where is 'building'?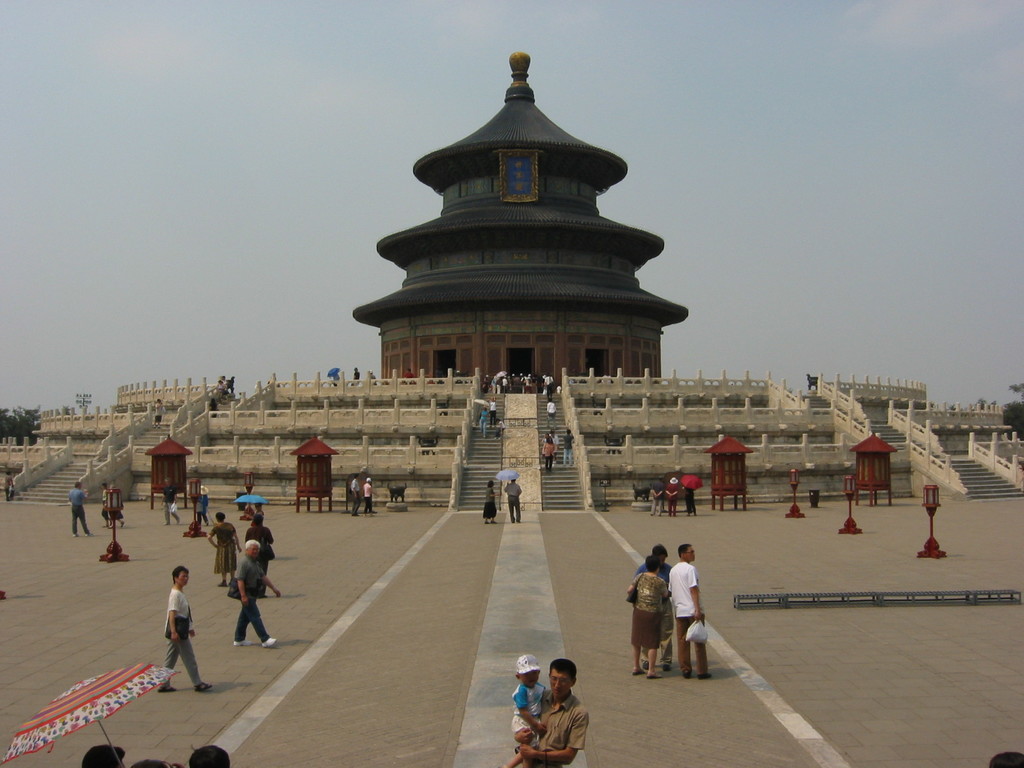
x1=355, y1=54, x2=692, y2=395.
